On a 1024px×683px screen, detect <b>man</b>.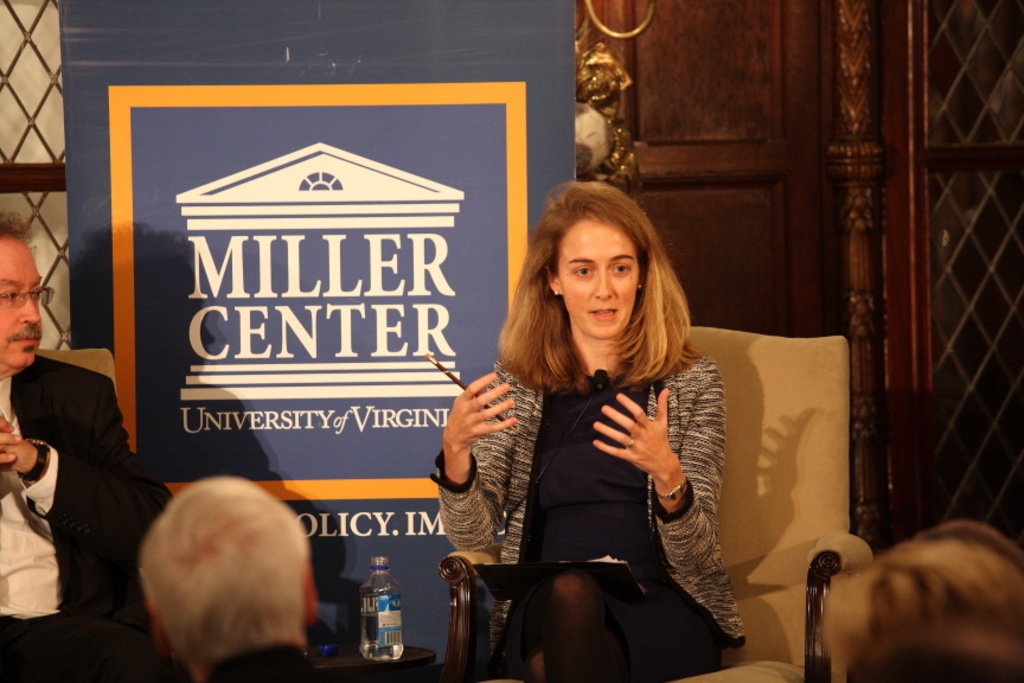
[left=96, top=451, right=367, bottom=682].
